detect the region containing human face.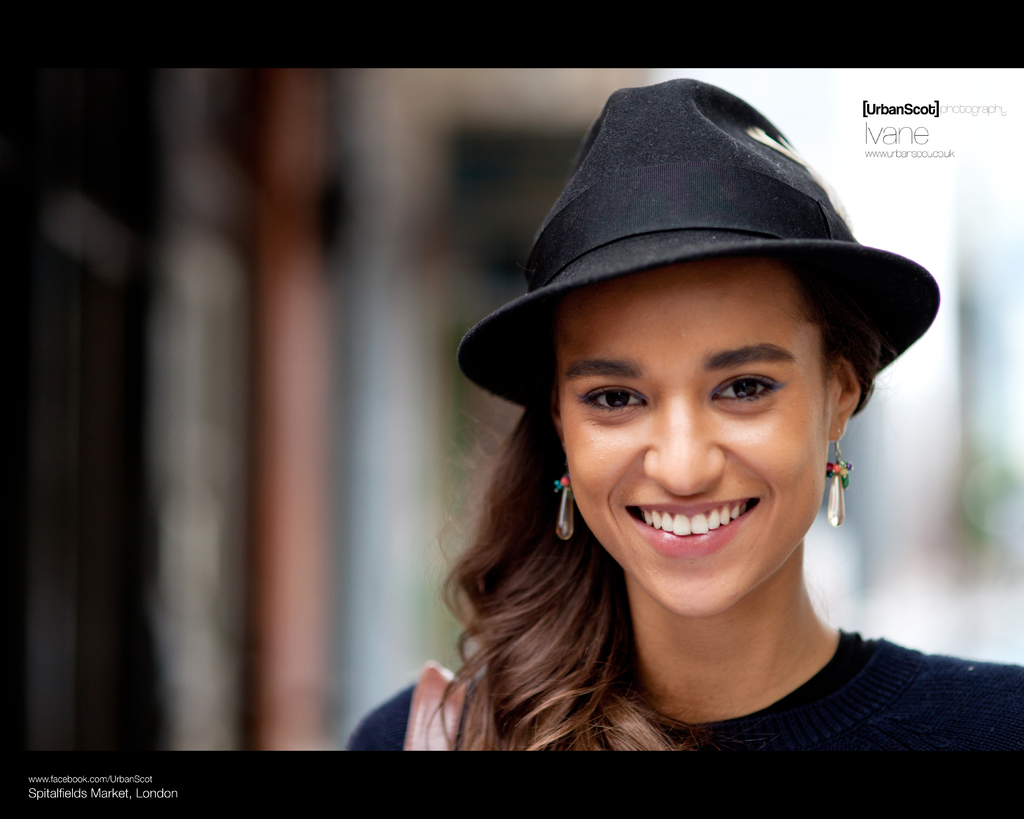
rect(557, 263, 831, 622).
